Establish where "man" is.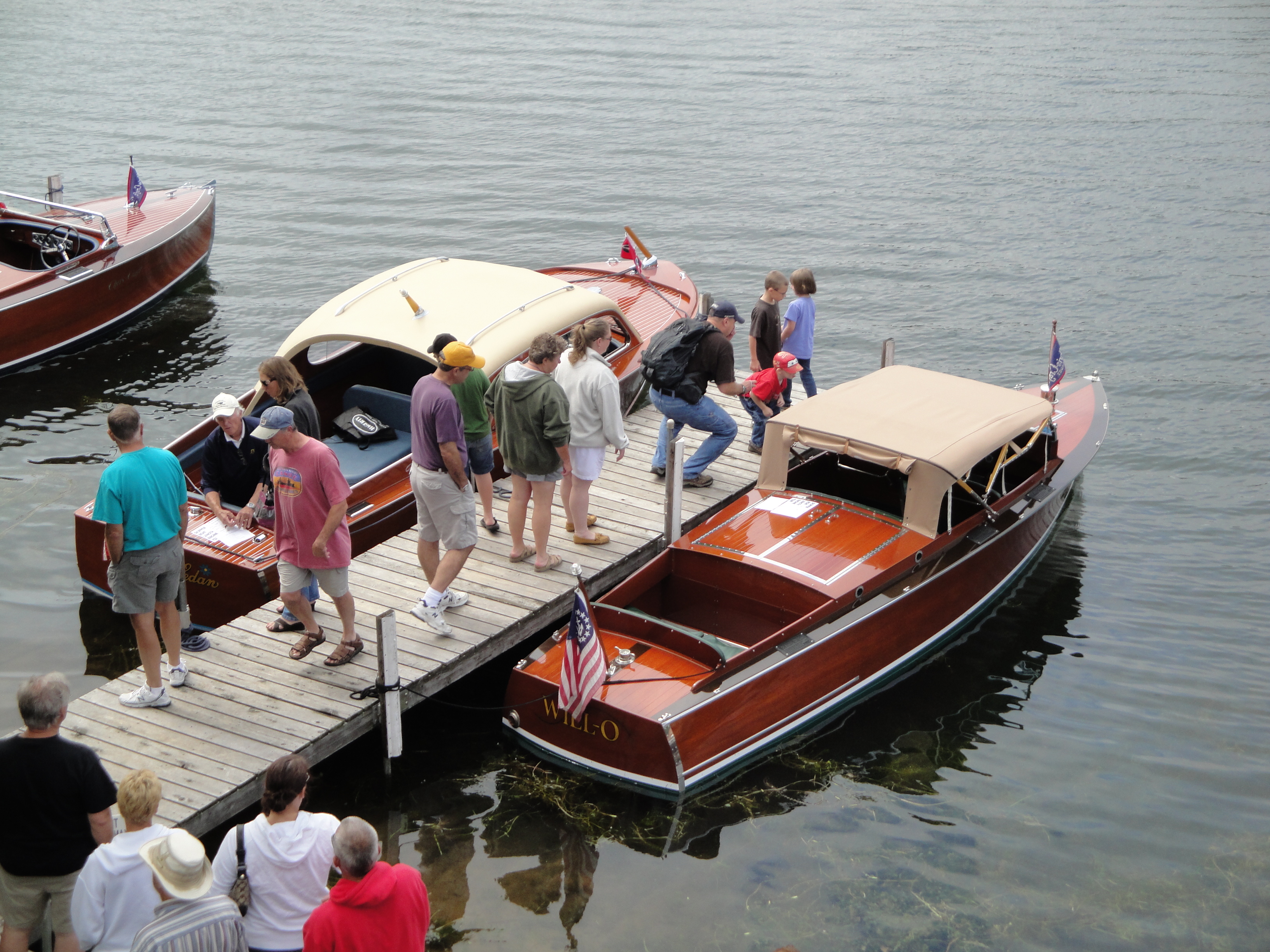
Established at bbox=(28, 297, 67, 370).
